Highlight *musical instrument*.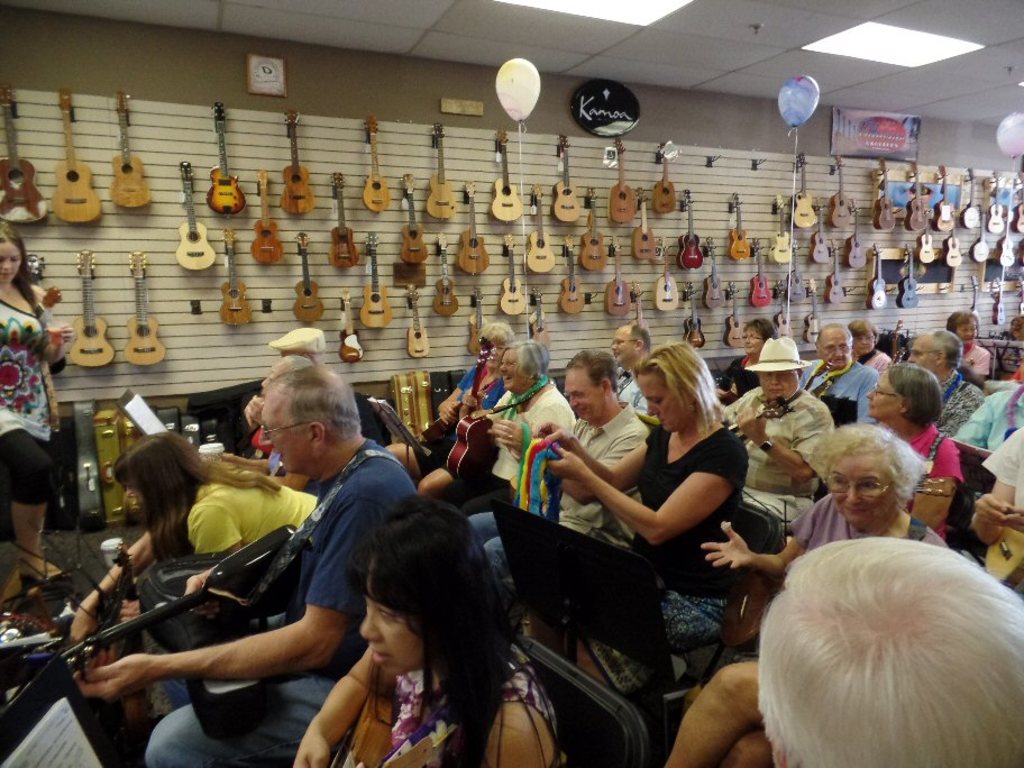
Highlighted region: (x1=726, y1=284, x2=749, y2=346).
